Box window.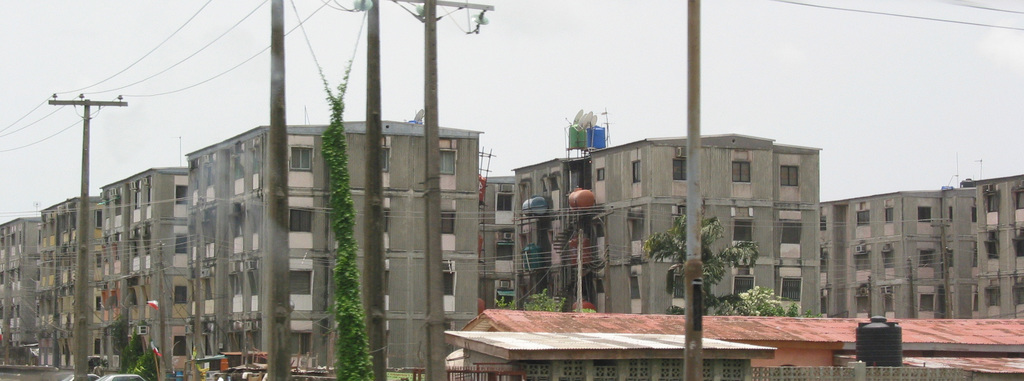
441:273:457:298.
